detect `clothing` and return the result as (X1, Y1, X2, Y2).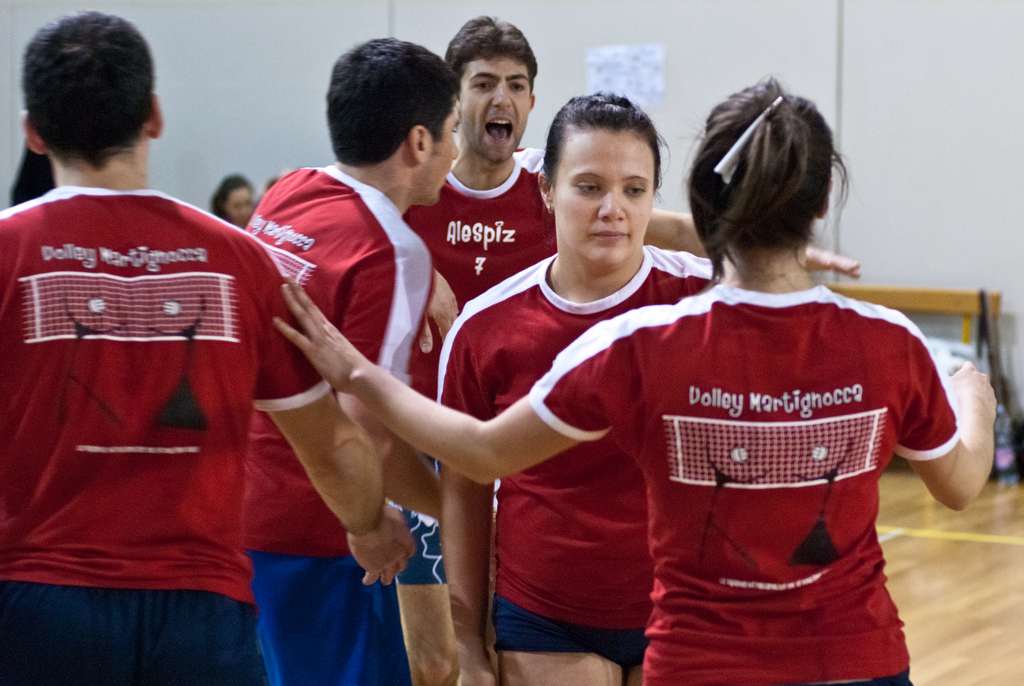
(397, 147, 559, 584).
